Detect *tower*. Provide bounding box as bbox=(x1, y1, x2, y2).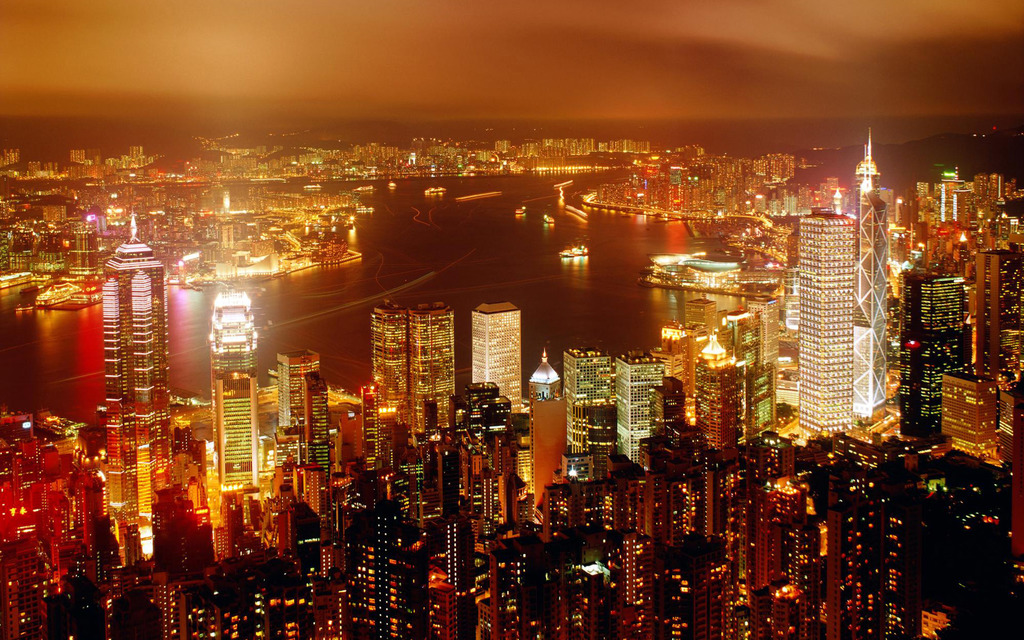
bbox=(279, 348, 334, 489).
